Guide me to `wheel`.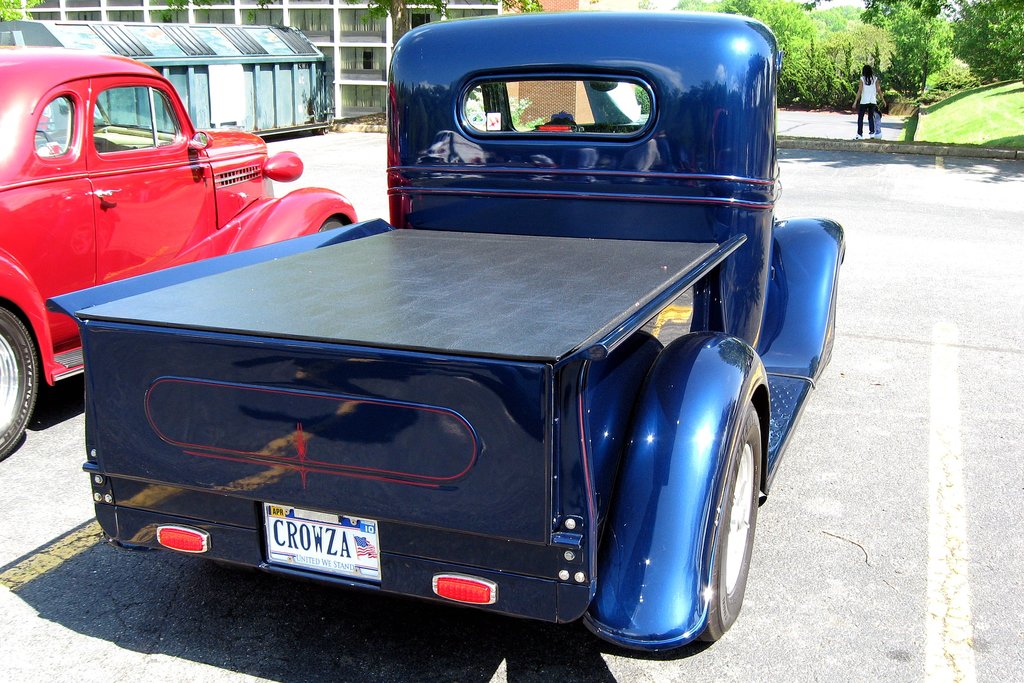
Guidance: 0/302/41/453.
